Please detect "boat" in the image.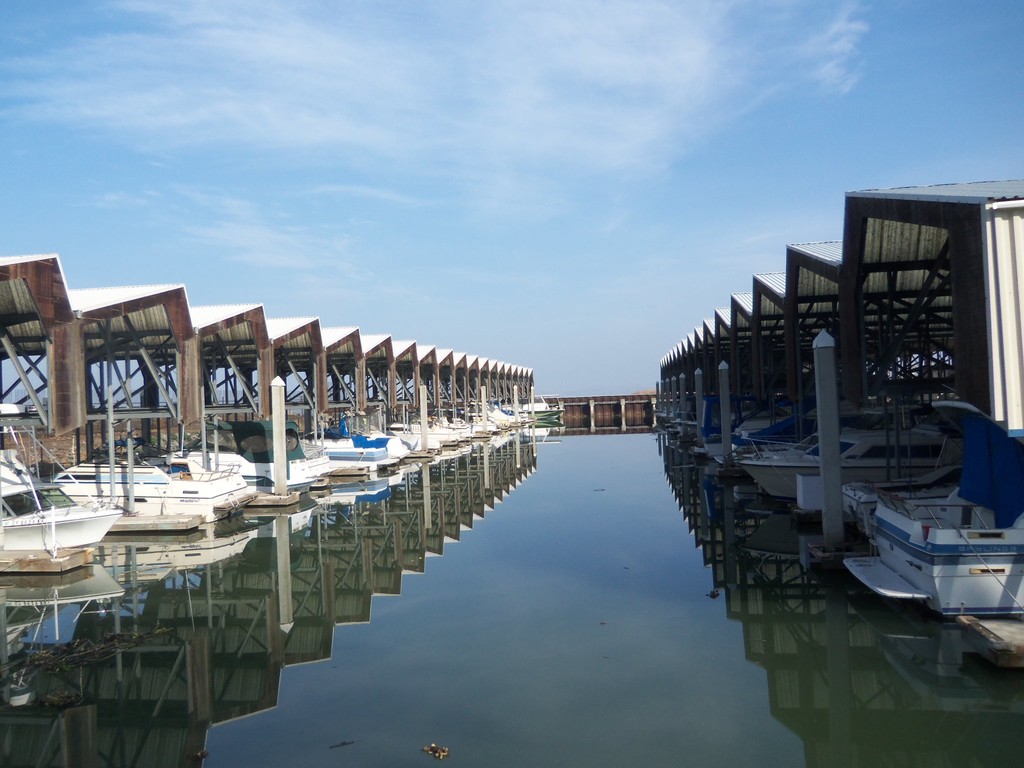
bbox(836, 399, 1023, 618).
